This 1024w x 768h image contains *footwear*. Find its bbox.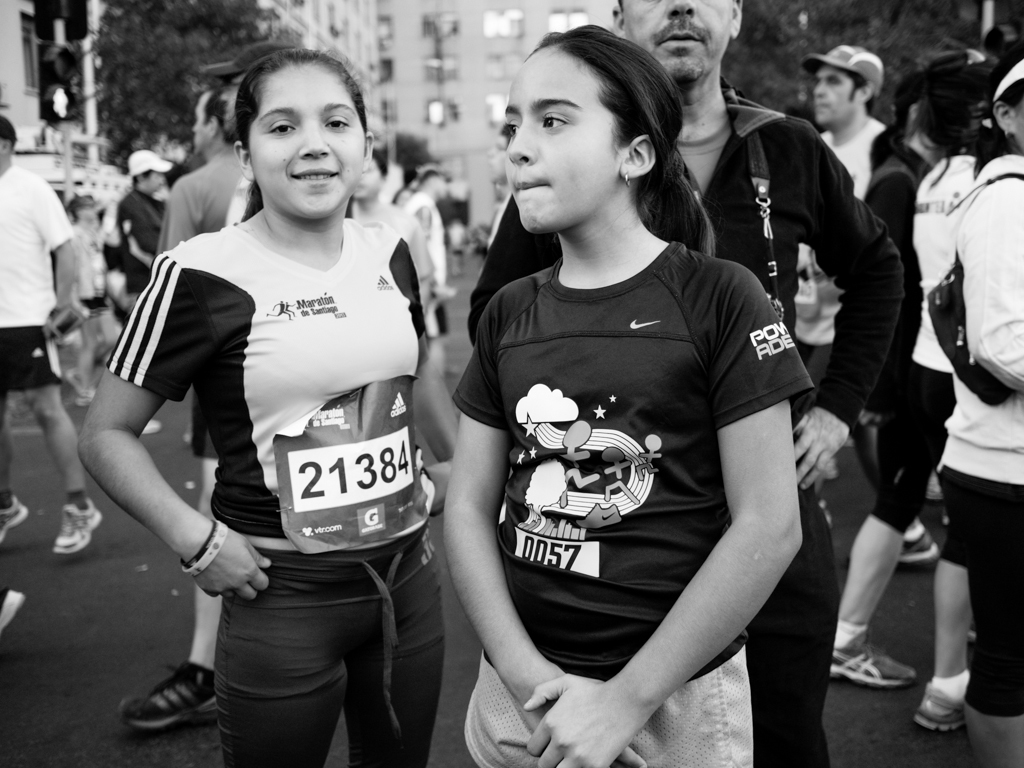
(2, 582, 30, 634).
